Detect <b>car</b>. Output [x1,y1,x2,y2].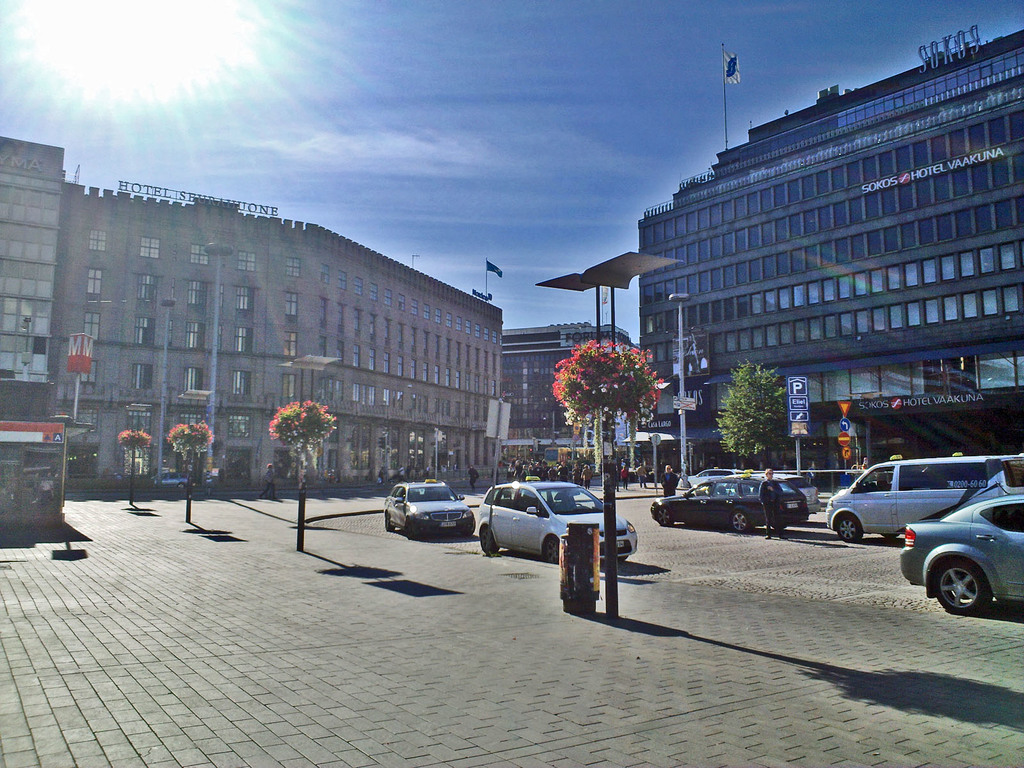
[151,471,189,490].
